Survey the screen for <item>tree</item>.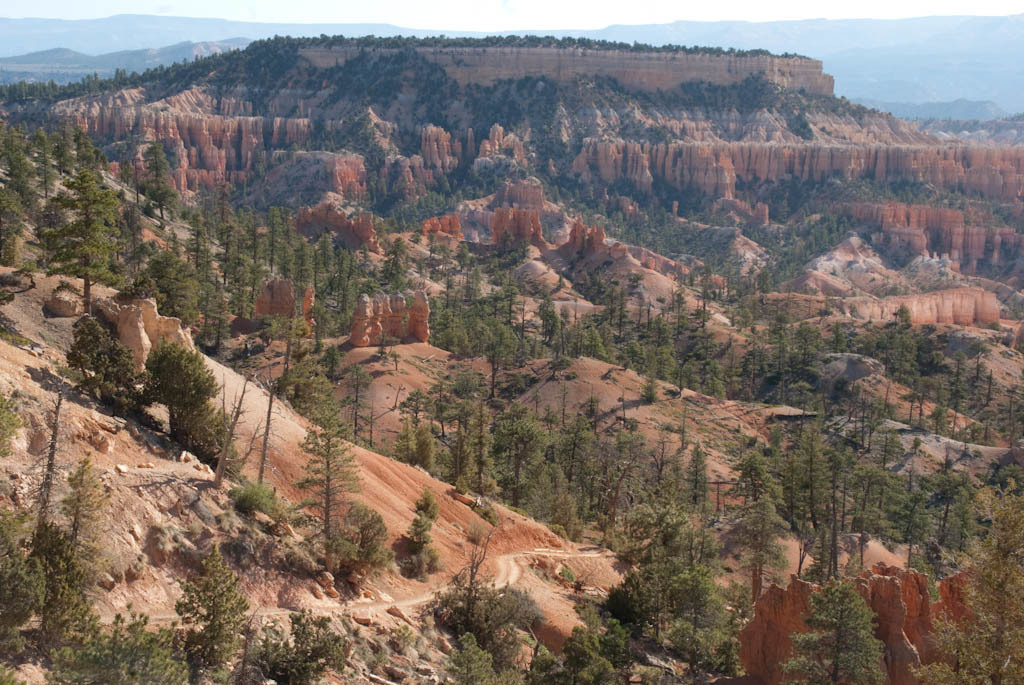
Survey found: [left=830, top=445, right=877, bottom=554].
